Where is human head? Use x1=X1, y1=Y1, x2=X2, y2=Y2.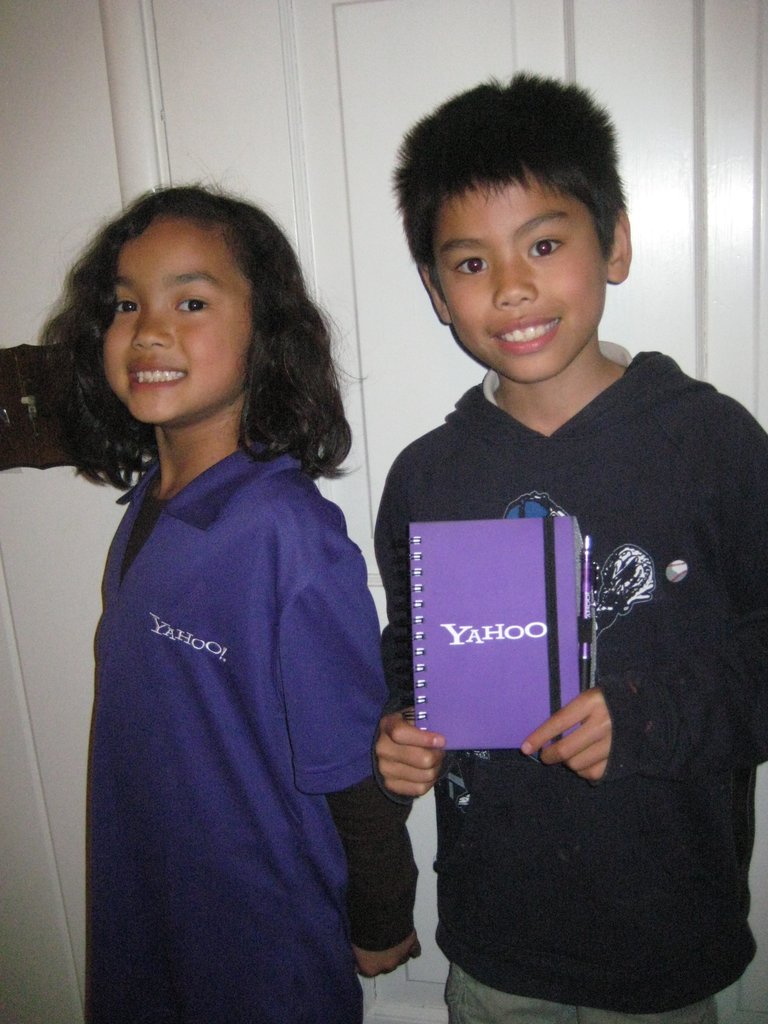
x1=379, y1=71, x2=664, y2=378.
